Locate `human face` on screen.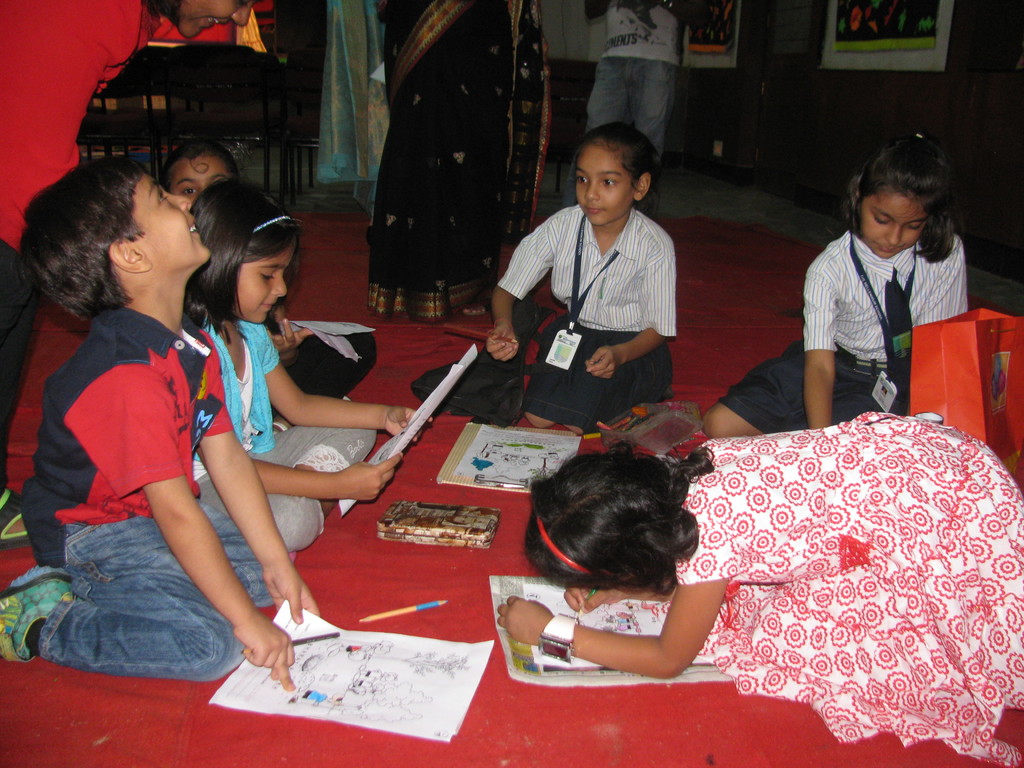
On screen at x1=170 y1=0 x2=253 y2=38.
